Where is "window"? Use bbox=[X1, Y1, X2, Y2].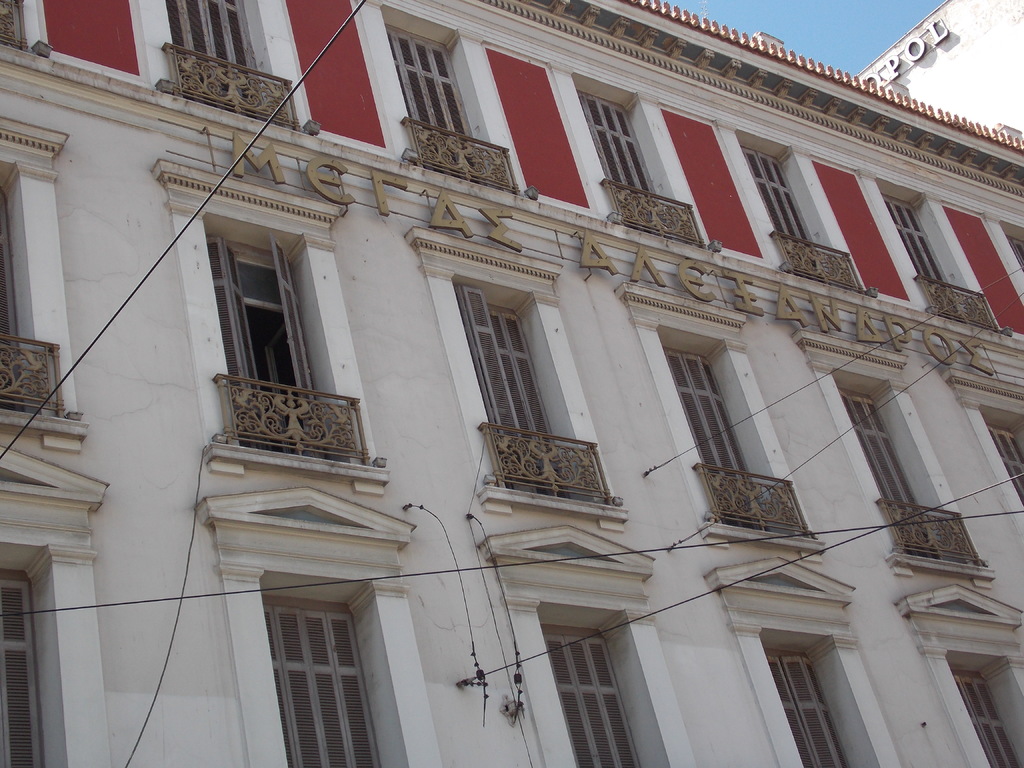
bbox=[176, 0, 289, 99].
